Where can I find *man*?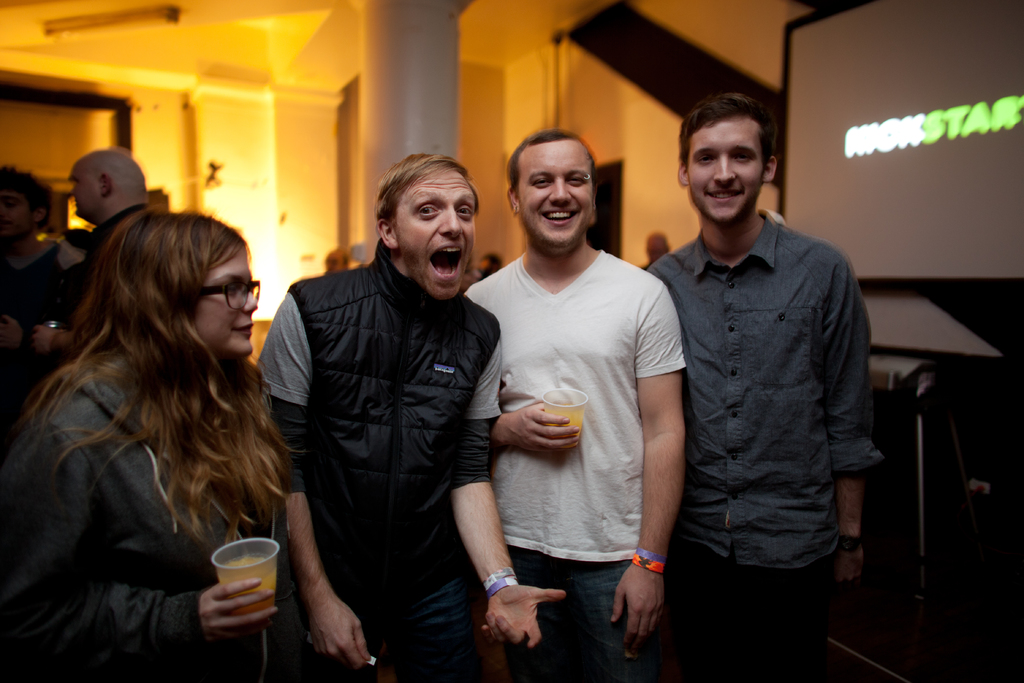
You can find it at left=67, top=147, right=147, bottom=274.
